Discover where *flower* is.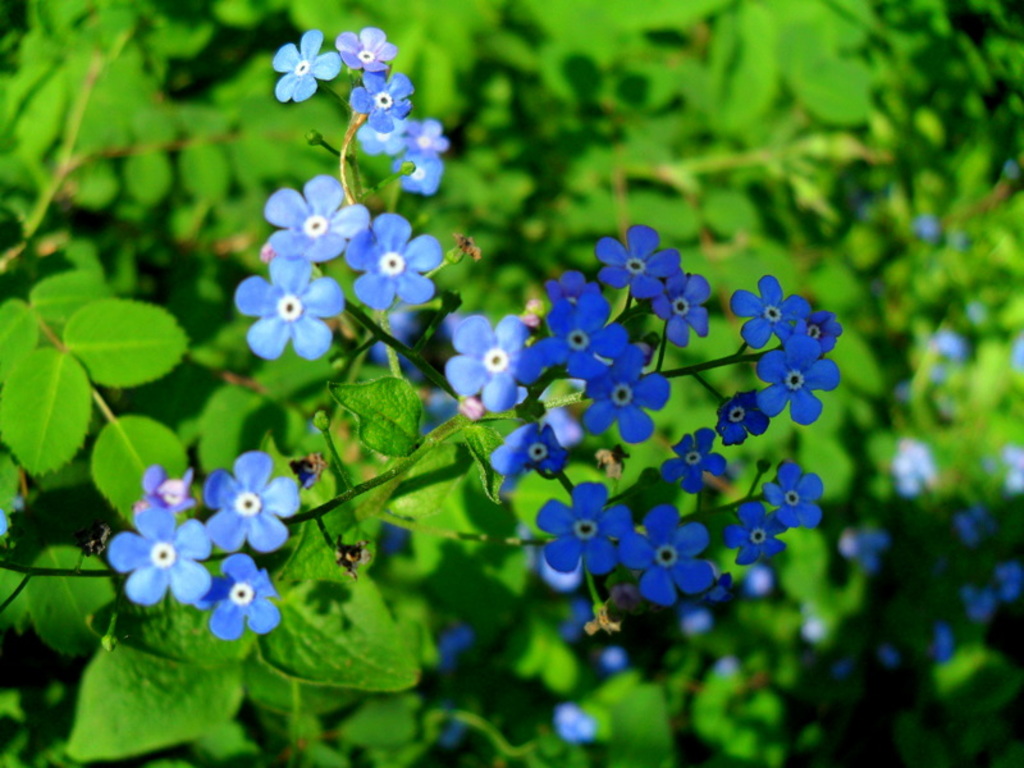
Discovered at BBox(723, 499, 787, 558).
